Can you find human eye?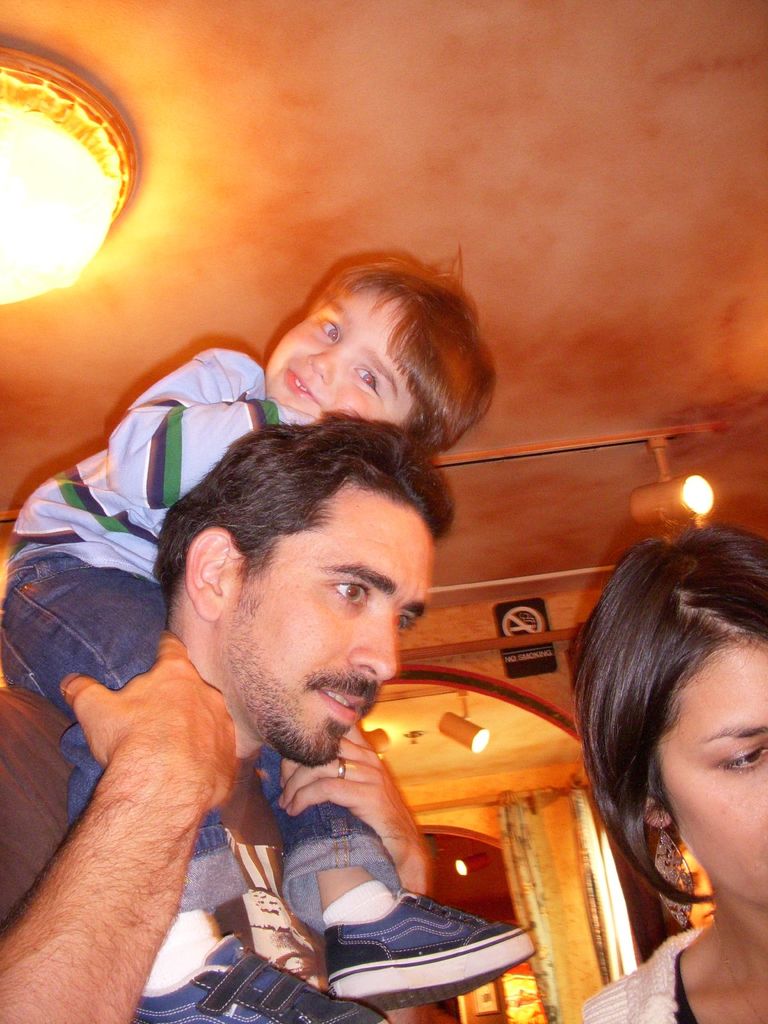
Yes, bounding box: <box>724,740,767,772</box>.
